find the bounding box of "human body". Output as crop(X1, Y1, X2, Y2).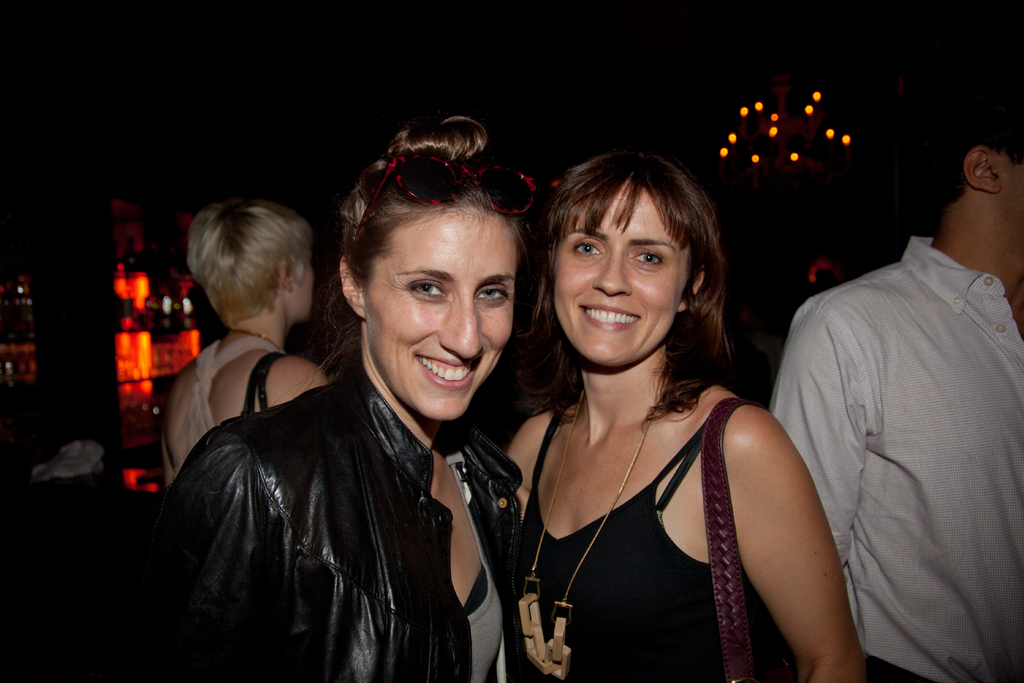
crop(166, 342, 334, 484).
